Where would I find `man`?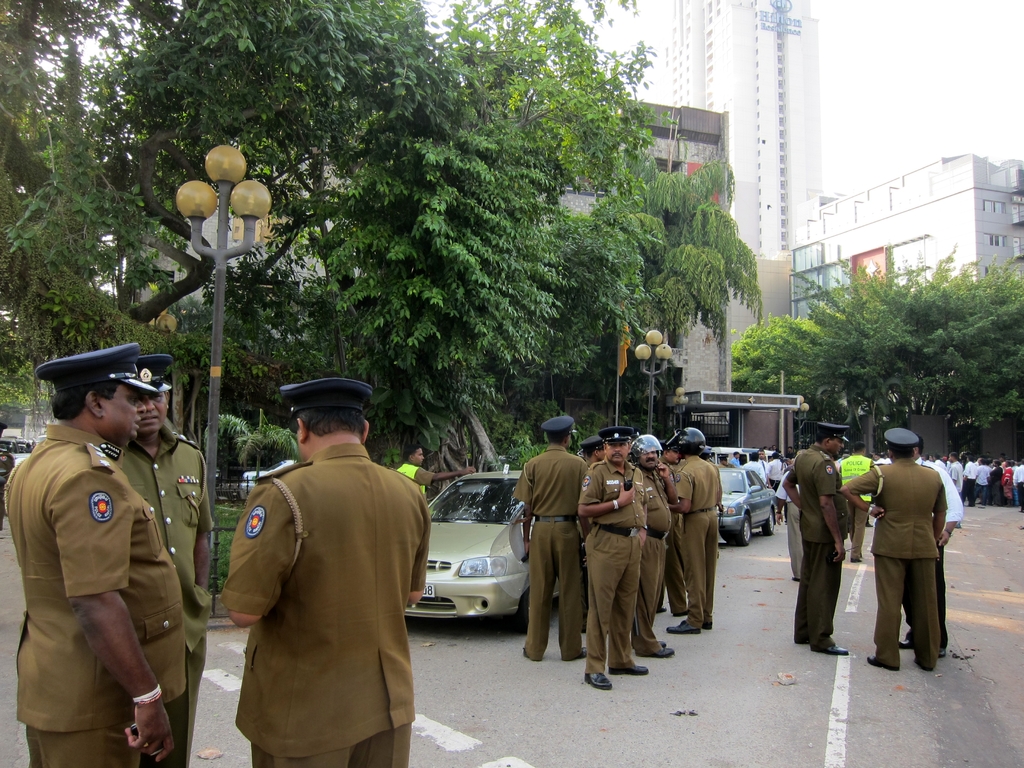
At <bbox>653, 437, 716, 625</bbox>.
